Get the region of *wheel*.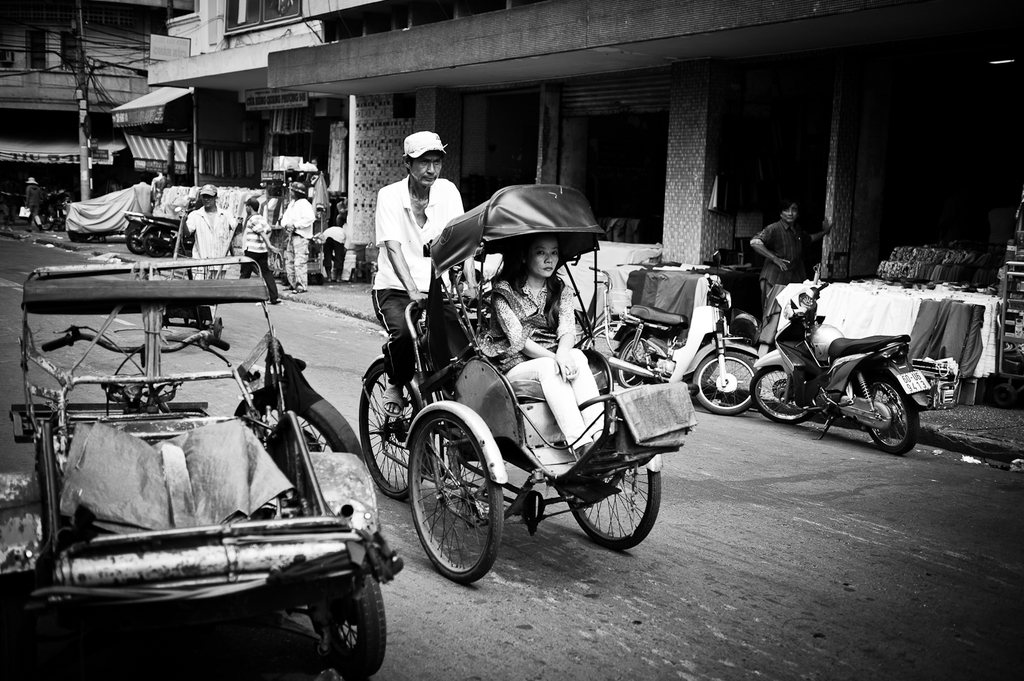
228/377/366/489.
